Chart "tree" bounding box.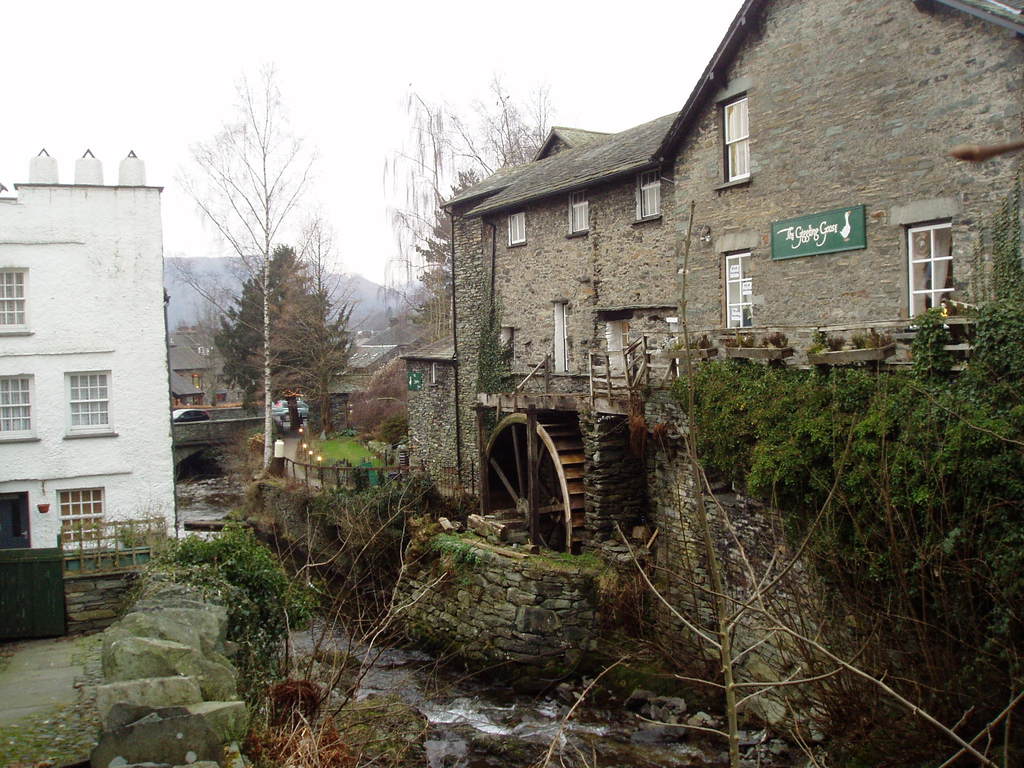
Charted: [370,85,568,414].
